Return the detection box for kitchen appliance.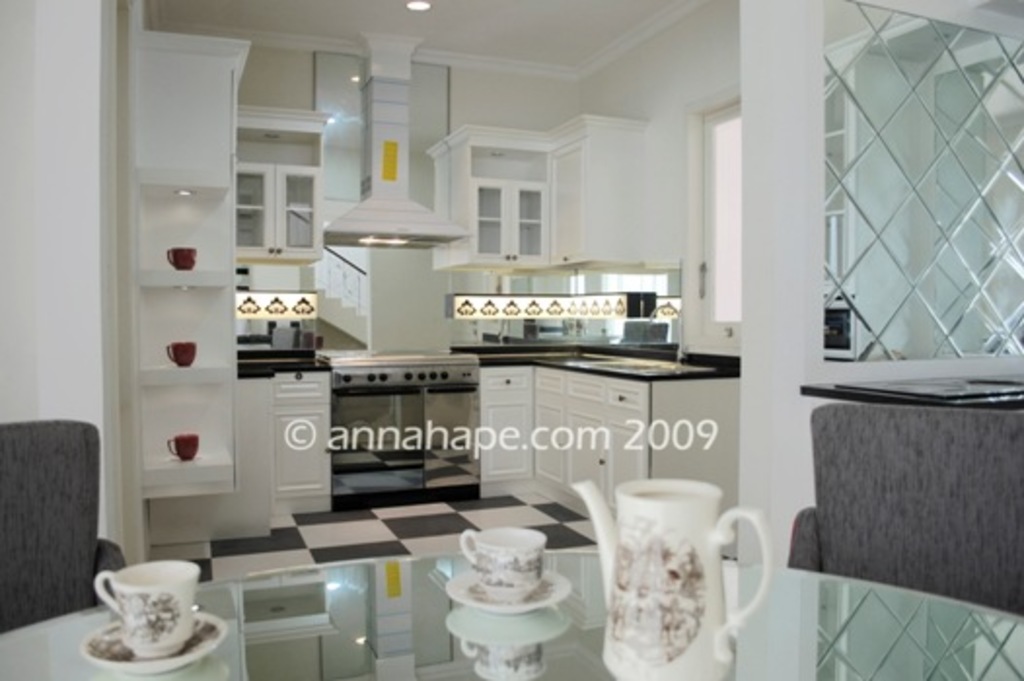
bbox(459, 640, 545, 679).
